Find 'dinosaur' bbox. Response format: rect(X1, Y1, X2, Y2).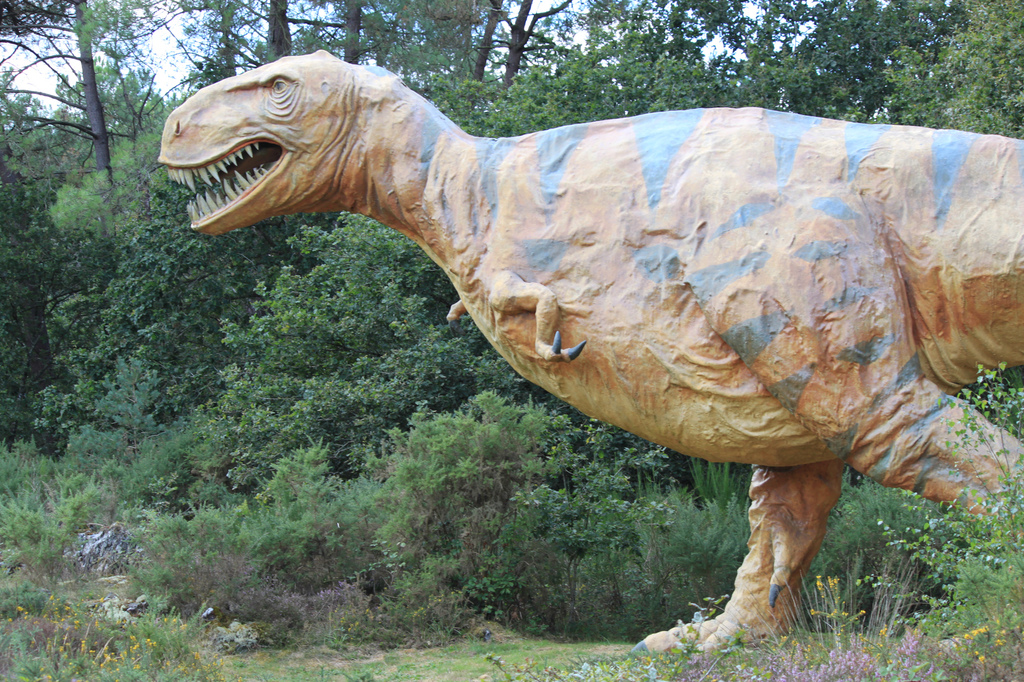
rect(153, 47, 1023, 658).
